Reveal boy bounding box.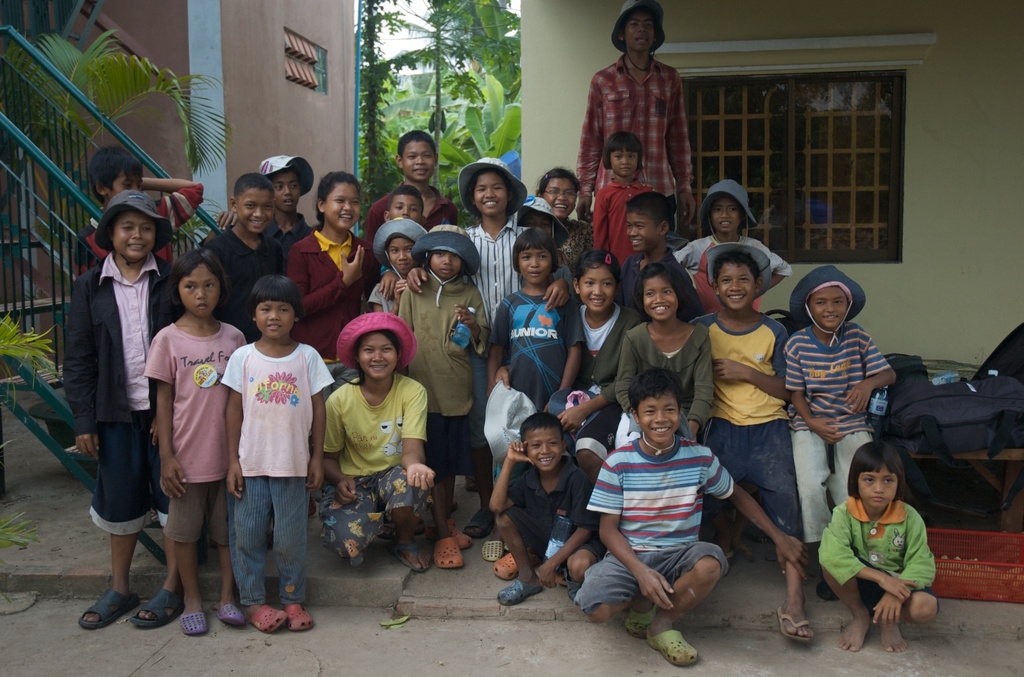
Revealed: bbox=[203, 171, 291, 342].
